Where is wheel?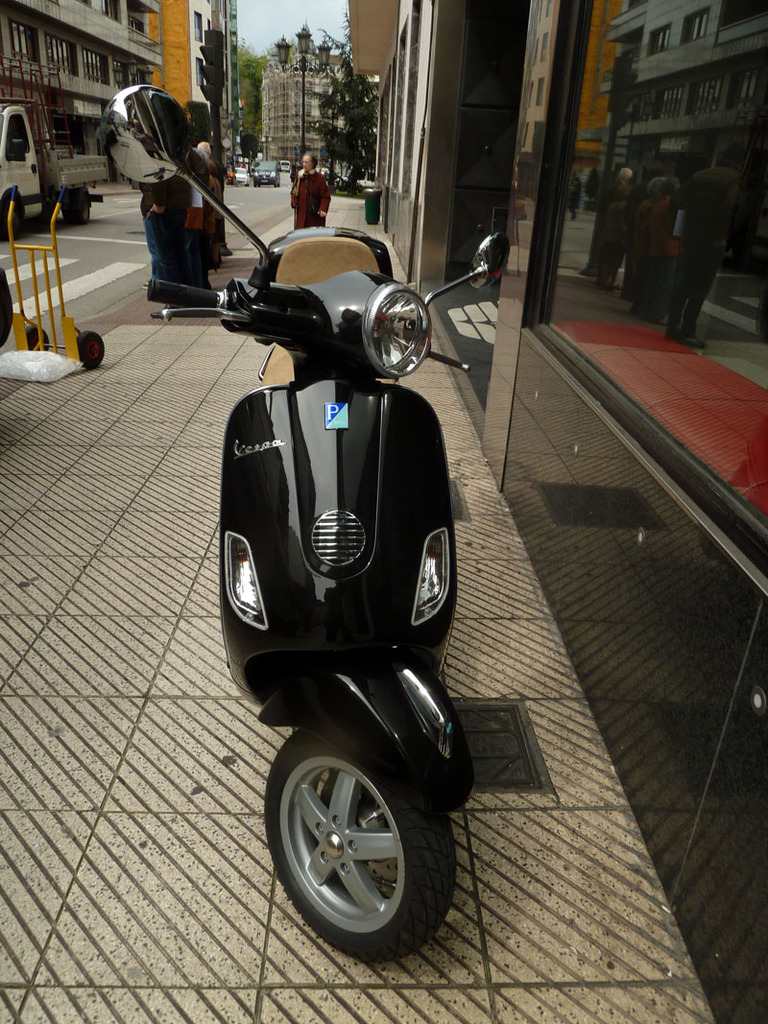
[1, 195, 30, 243].
